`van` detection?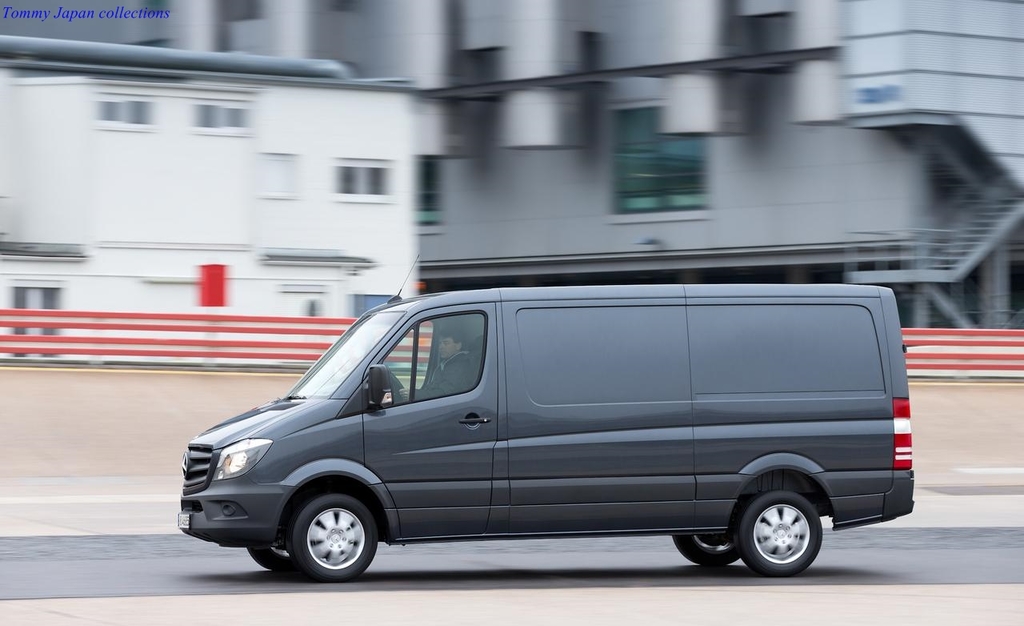
178/251/916/580
